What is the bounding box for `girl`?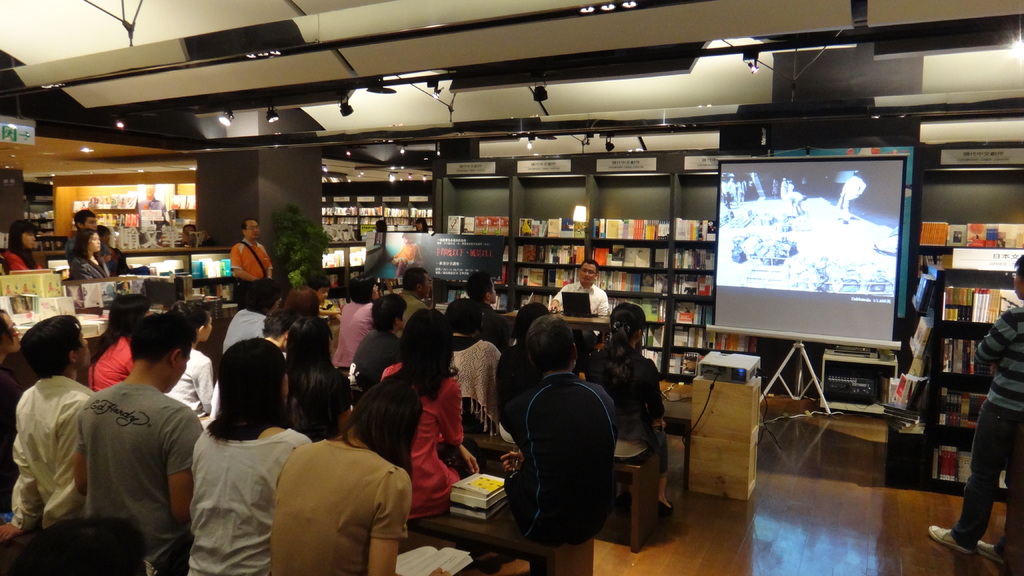
locate(589, 301, 675, 514).
